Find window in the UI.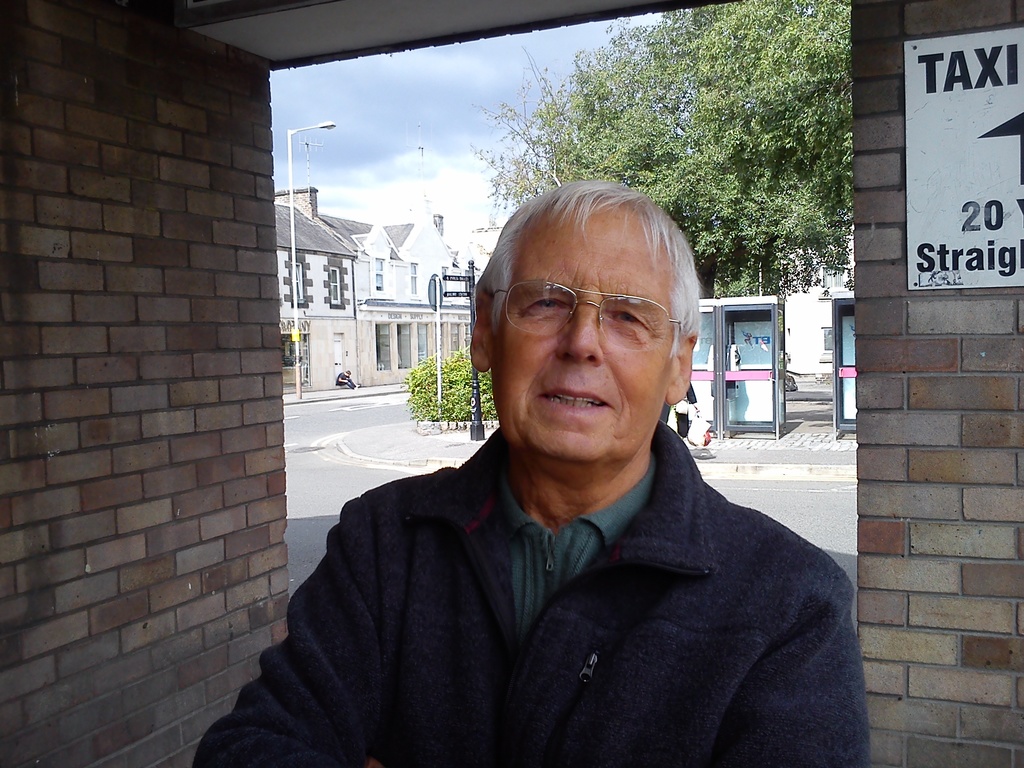
UI element at bbox=[415, 317, 431, 365].
